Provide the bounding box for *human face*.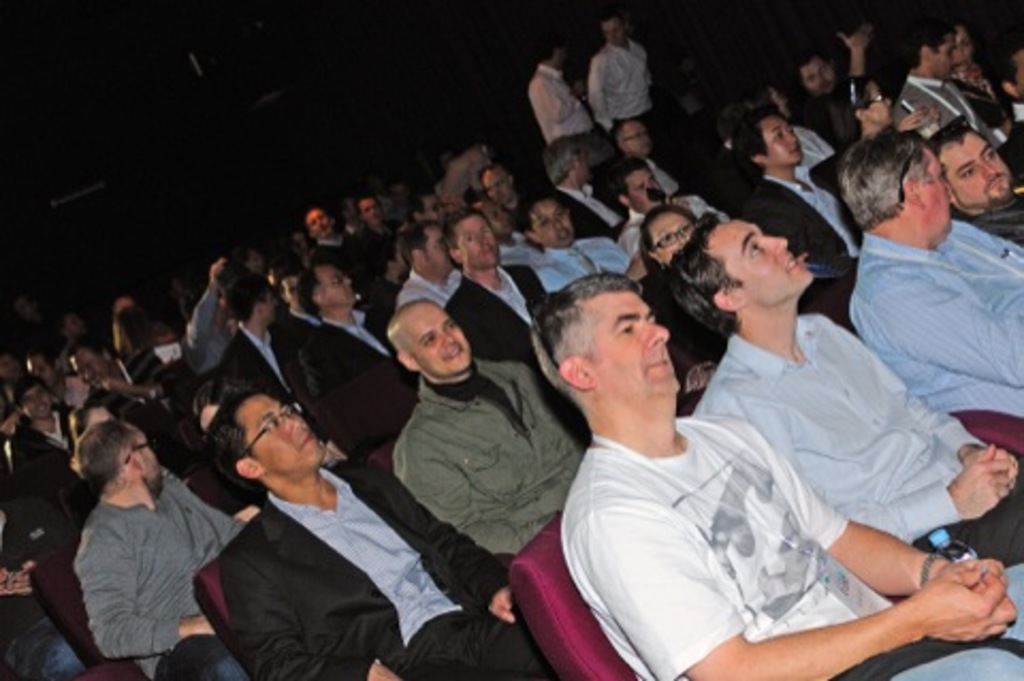
<bbox>461, 222, 493, 267</bbox>.
